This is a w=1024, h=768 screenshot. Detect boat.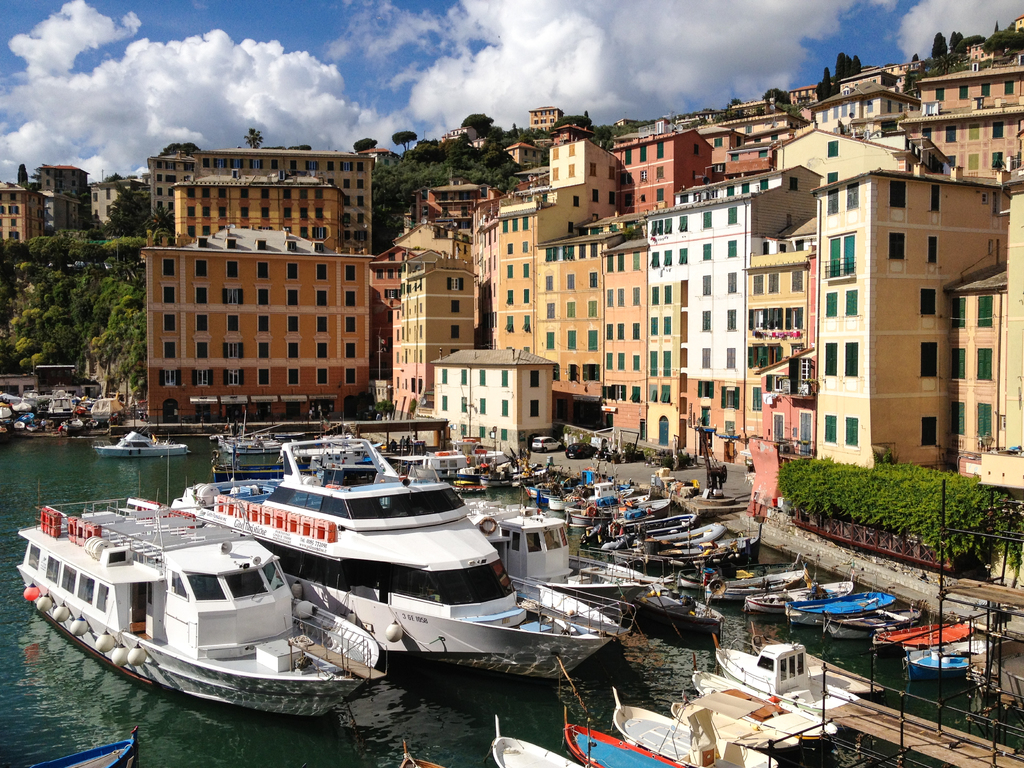
rect(217, 455, 397, 482).
